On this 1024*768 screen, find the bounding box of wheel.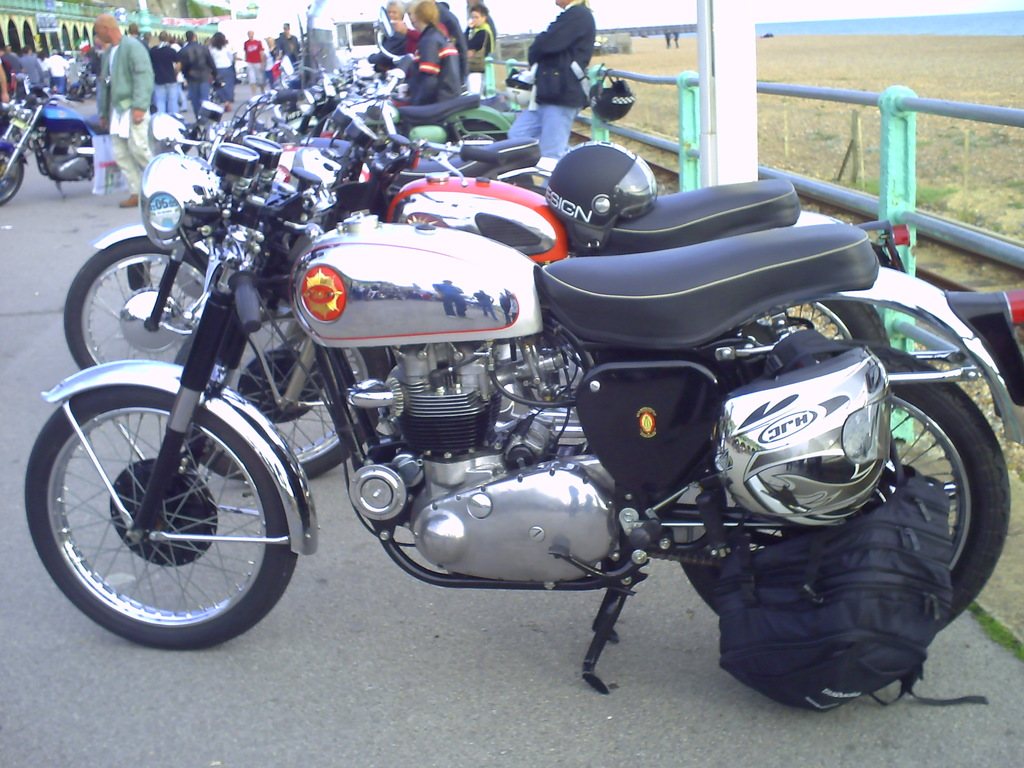
Bounding box: {"x1": 35, "y1": 383, "x2": 296, "y2": 645}.
